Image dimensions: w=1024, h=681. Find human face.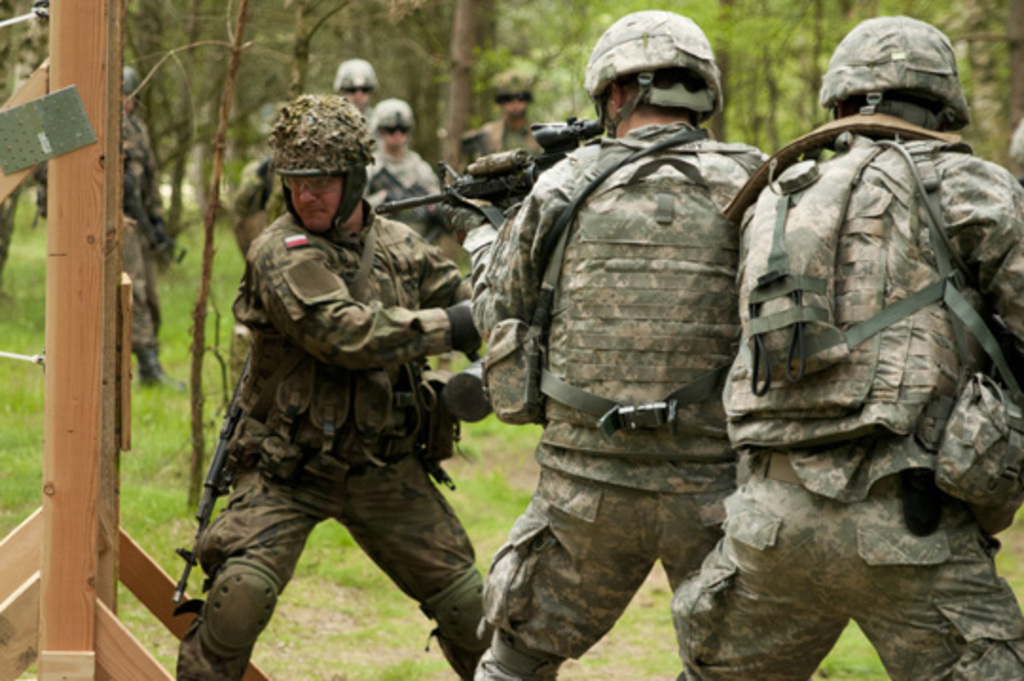
box=[290, 171, 345, 230].
